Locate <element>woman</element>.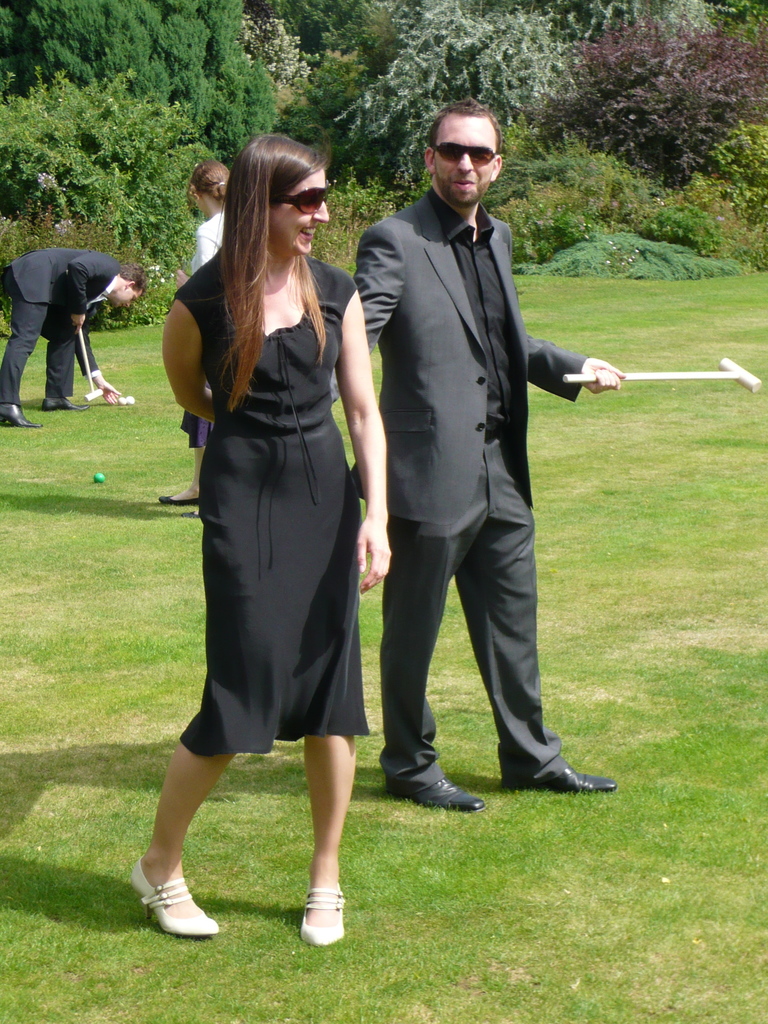
Bounding box: [left=161, top=153, right=381, bottom=829].
